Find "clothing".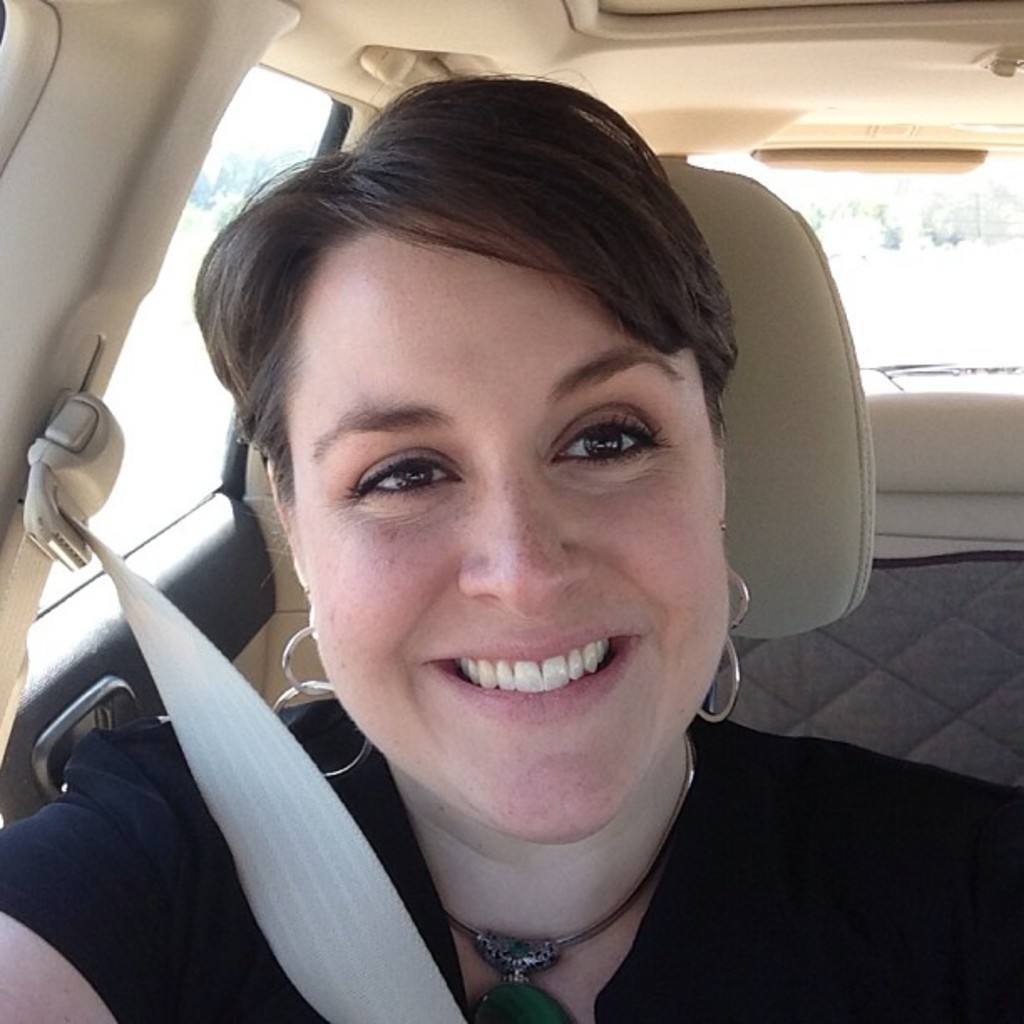
l=0, t=703, r=1022, b=1017.
